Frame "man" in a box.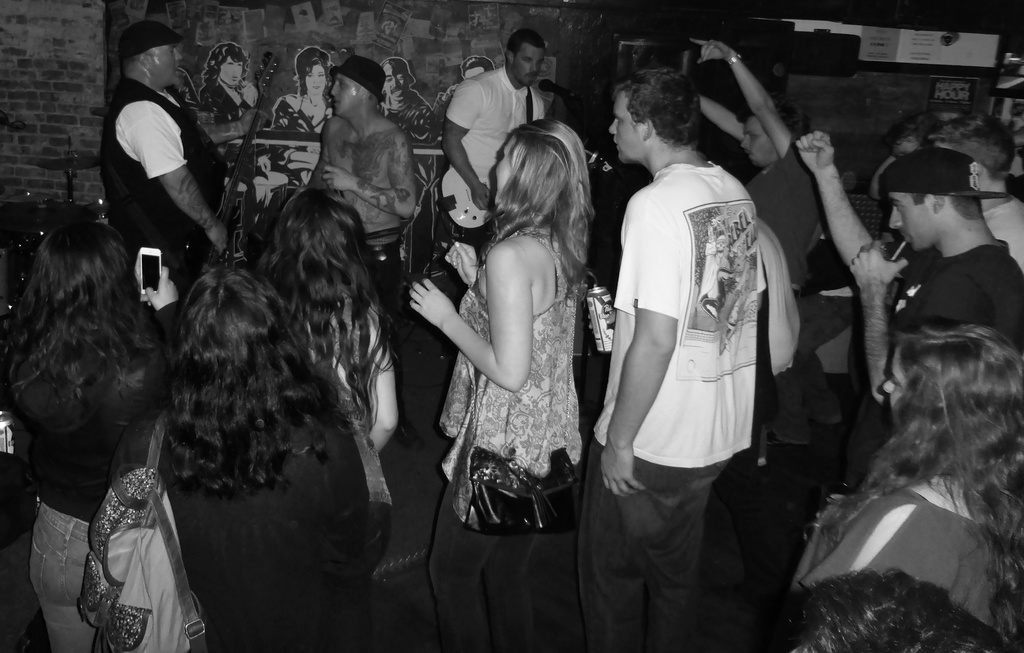
bbox=(792, 131, 1021, 476).
